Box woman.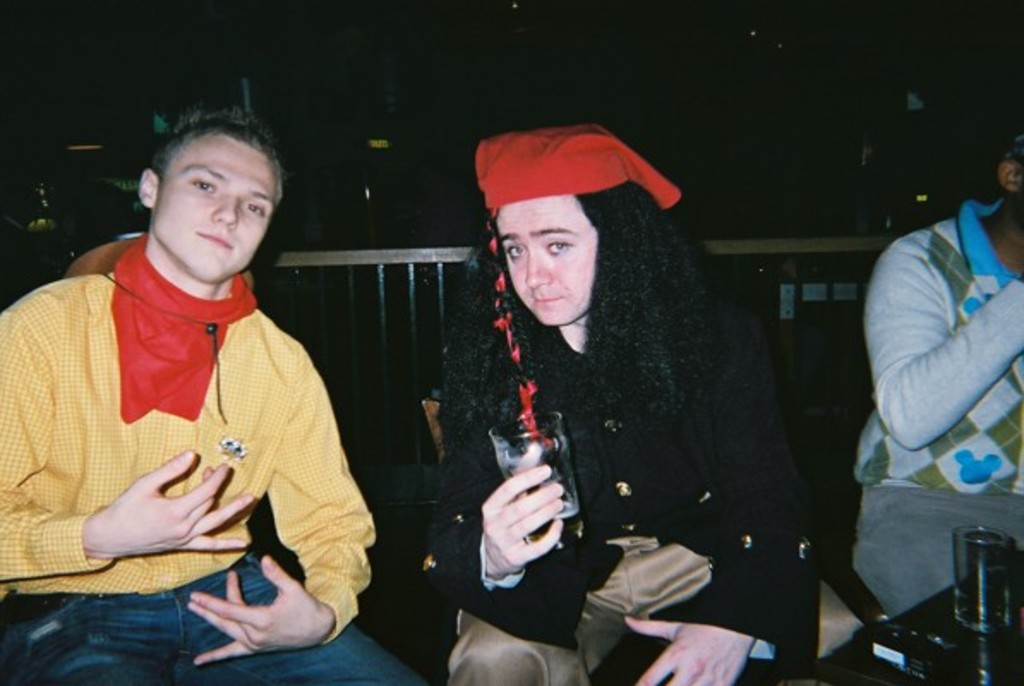
419 122 808 679.
